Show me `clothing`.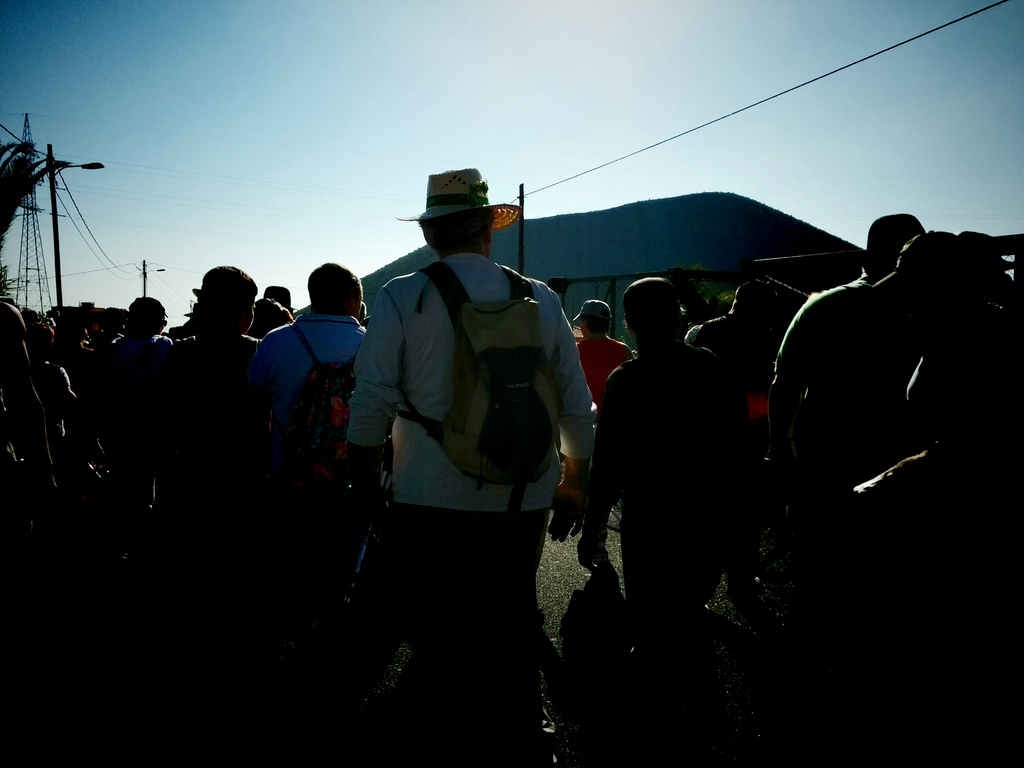
`clothing` is here: Rect(166, 323, 272, 595).
